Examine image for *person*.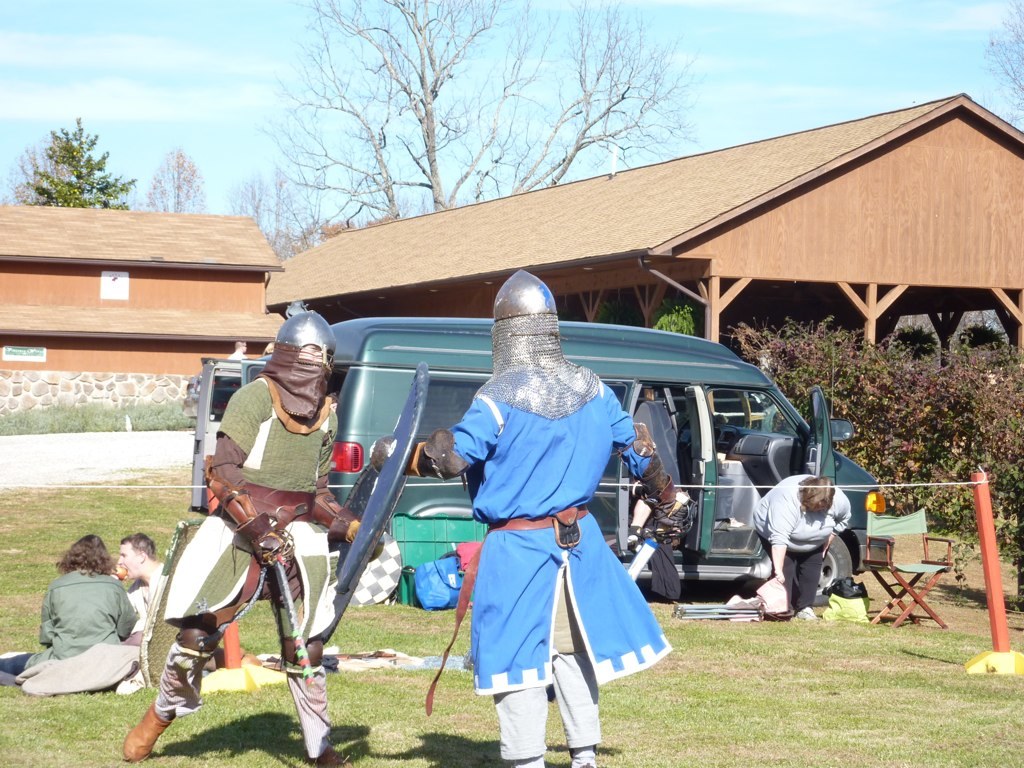
Examination result: pyautogui.locateOnScreen(117, 533, 167, 644).
